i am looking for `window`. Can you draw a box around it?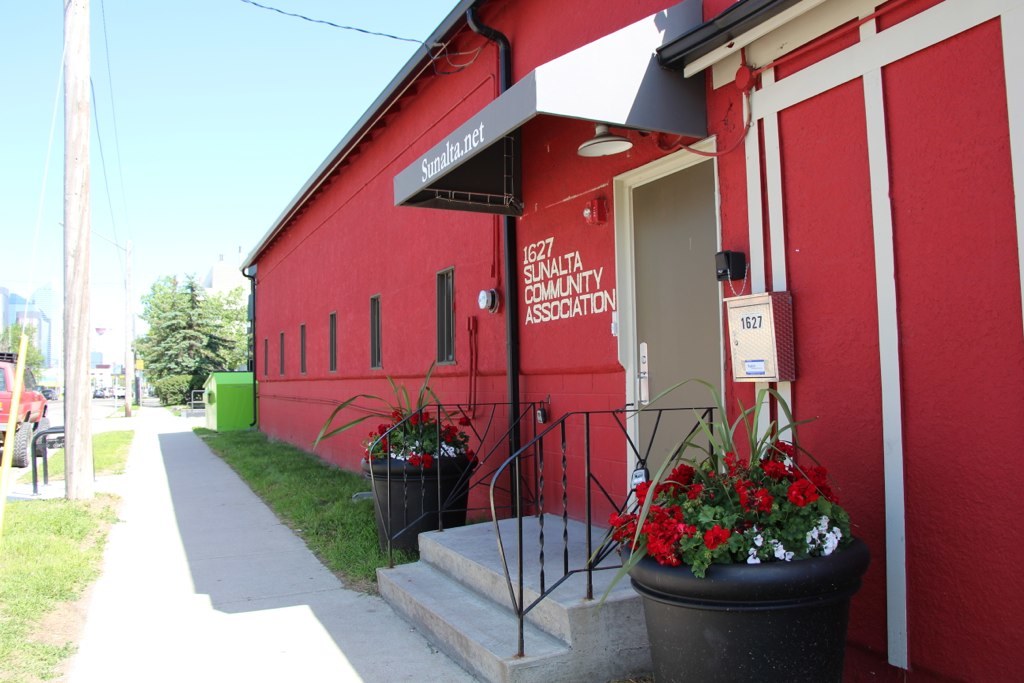
Sure, the bounding box is pyautogui.locateOnScreen(325, 308, 340, 373).
